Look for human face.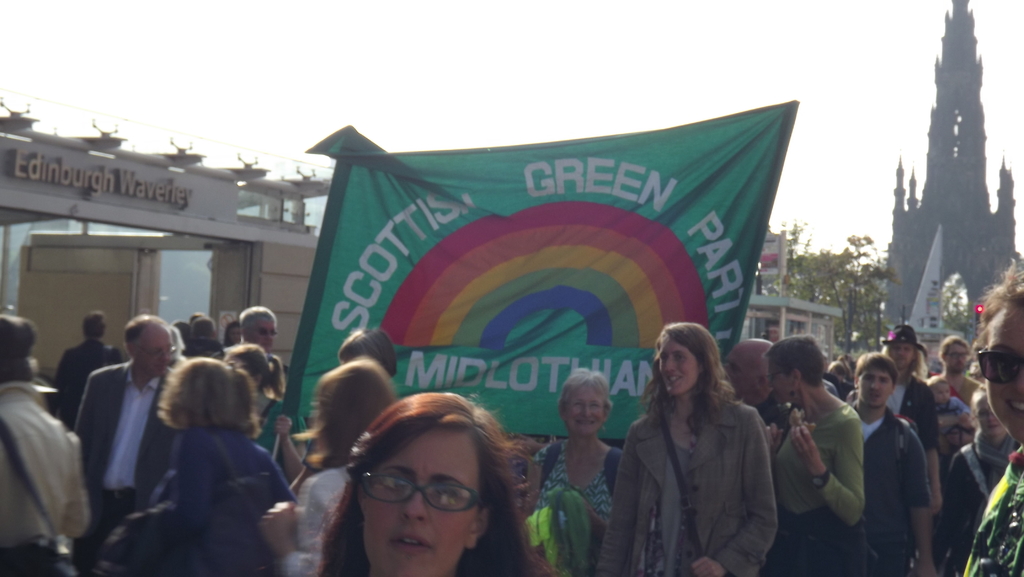
Found: bbox=(947, 342, 968, 375).
